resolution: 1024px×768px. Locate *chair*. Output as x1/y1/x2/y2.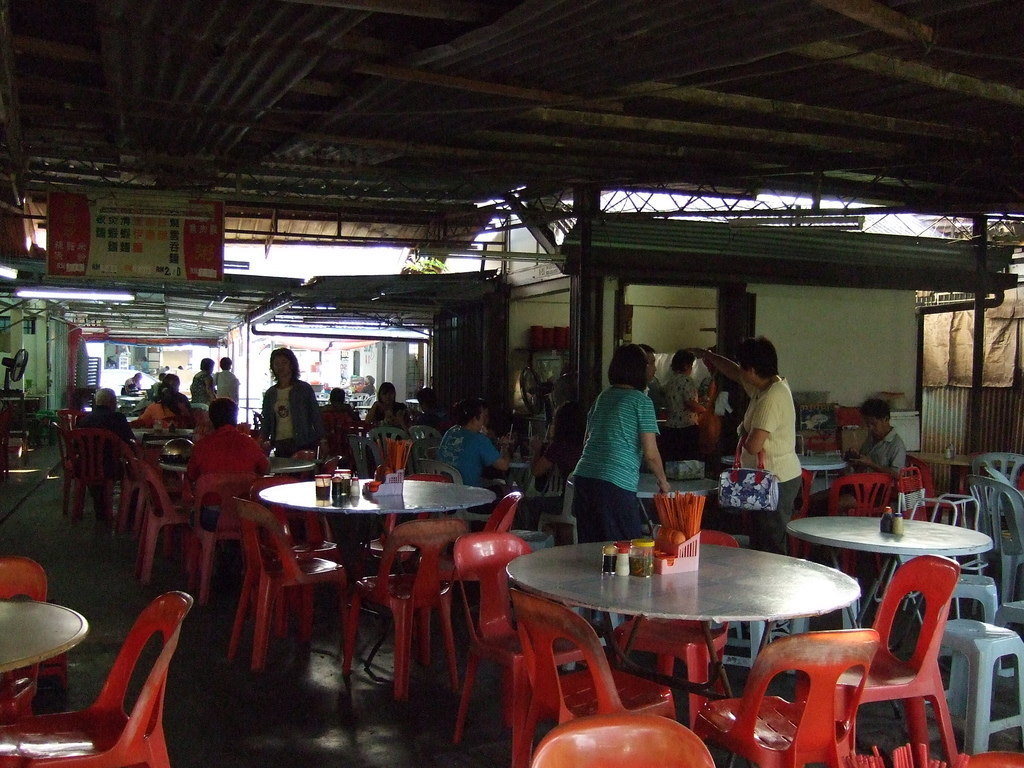
435/491/521/669.
